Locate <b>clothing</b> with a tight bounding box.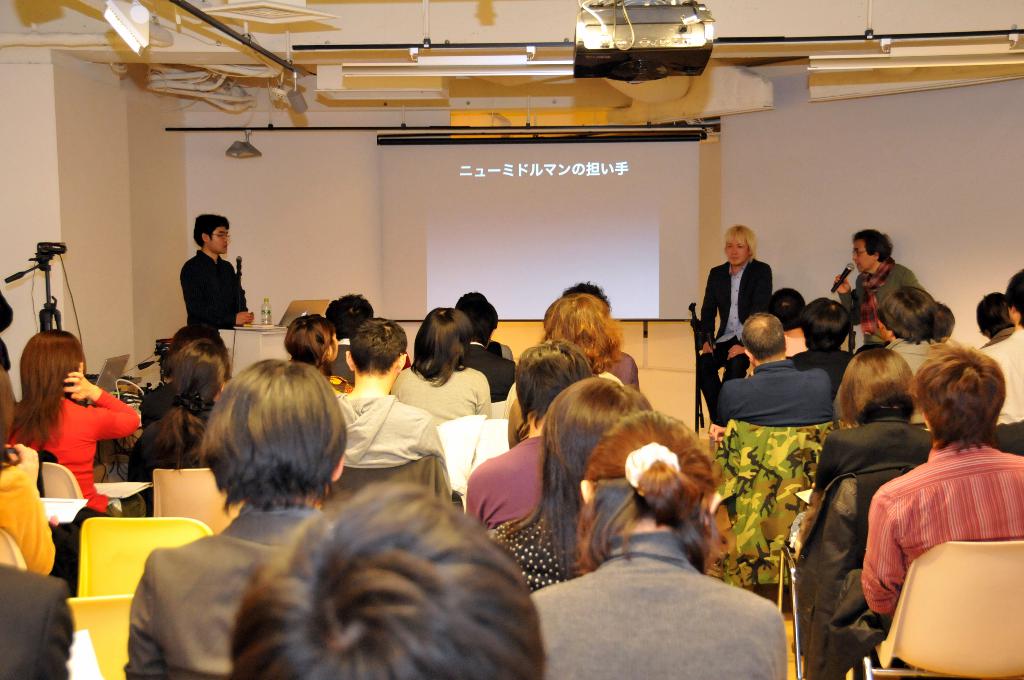
x1=831 y1=444 x2=1023 y2=670.
